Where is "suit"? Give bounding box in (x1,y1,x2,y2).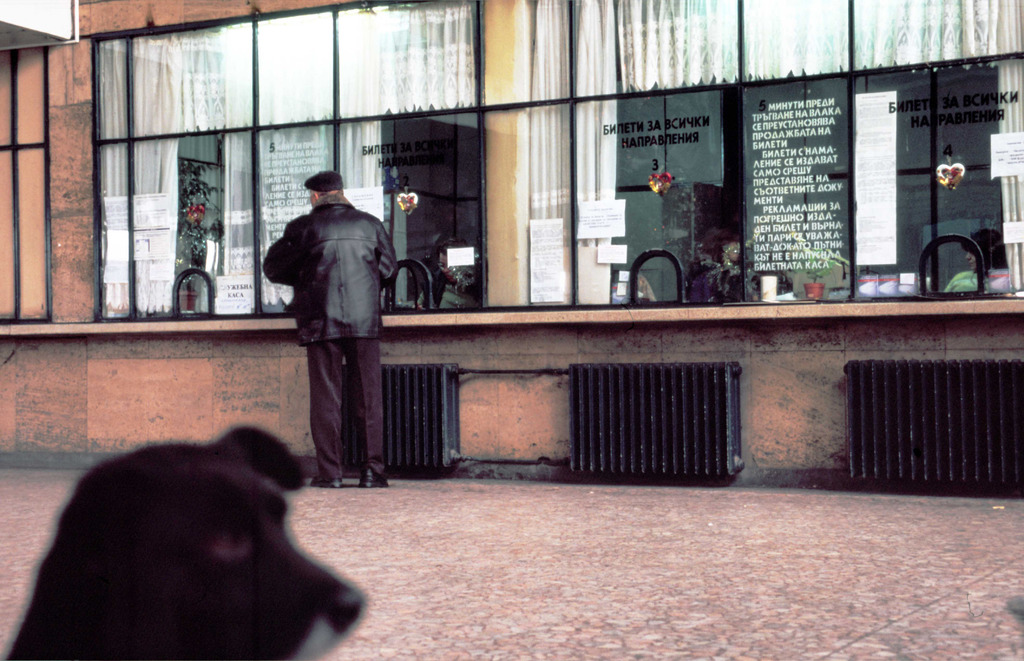
(263,196,417,497).
